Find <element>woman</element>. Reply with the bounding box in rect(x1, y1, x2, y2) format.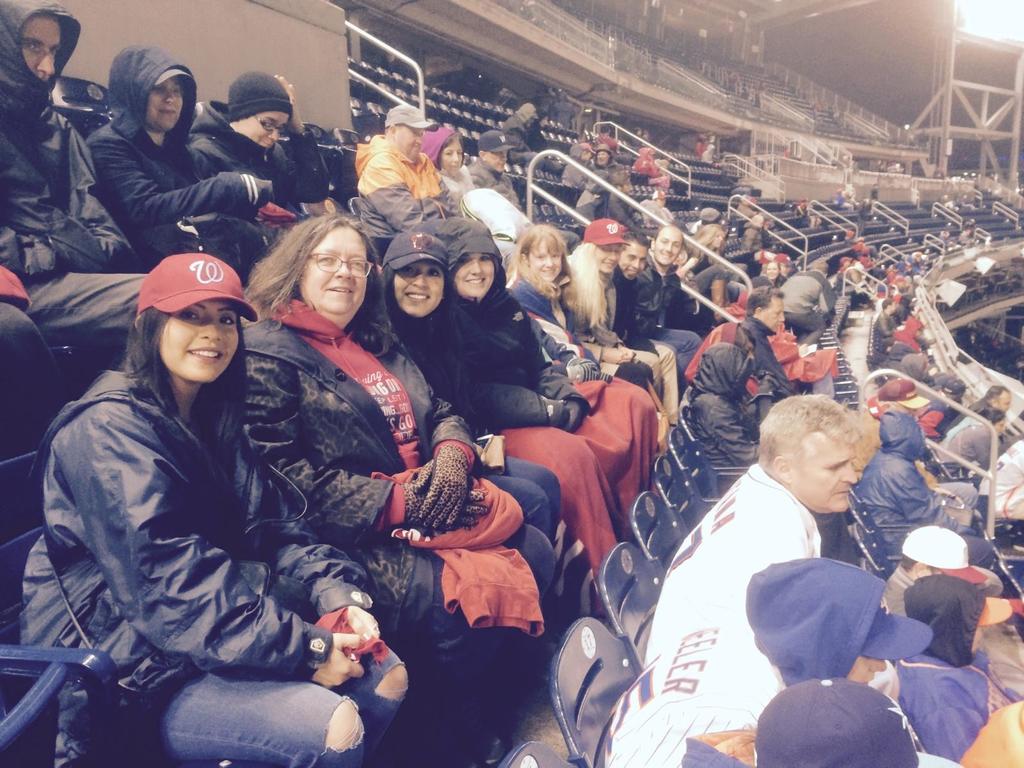
rect(86, 41, 285, 257).
